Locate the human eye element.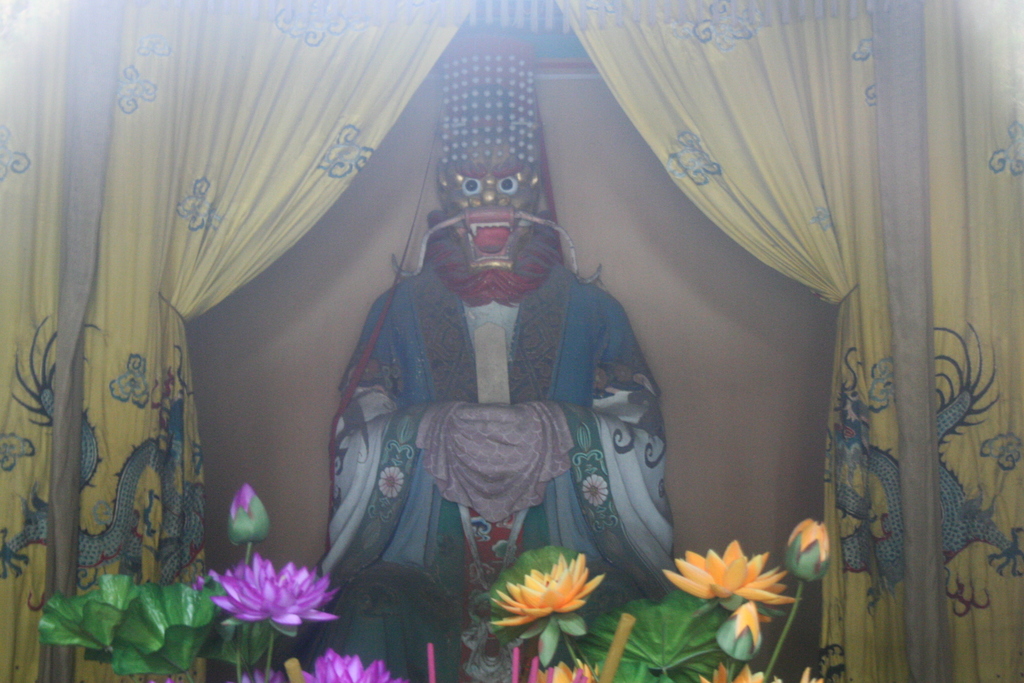
Element bbox: pyautogui.locateOnScreen(497, 173, 523, 194).
